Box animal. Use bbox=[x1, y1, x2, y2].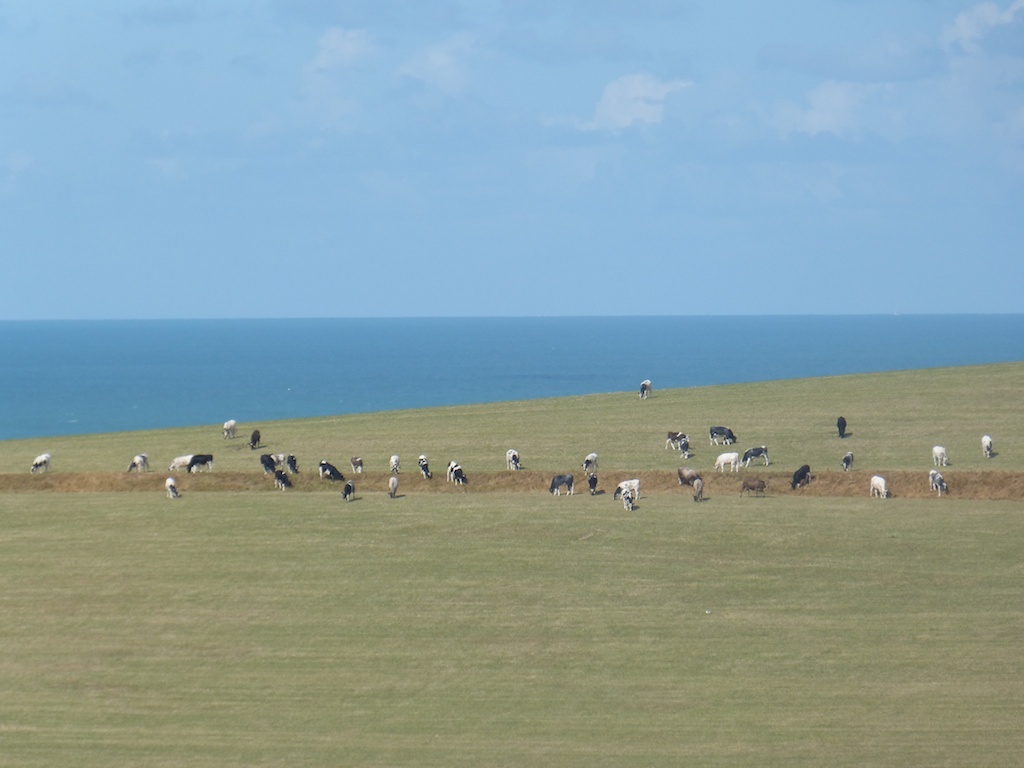
bbox=[928, 466, 946, 497].
